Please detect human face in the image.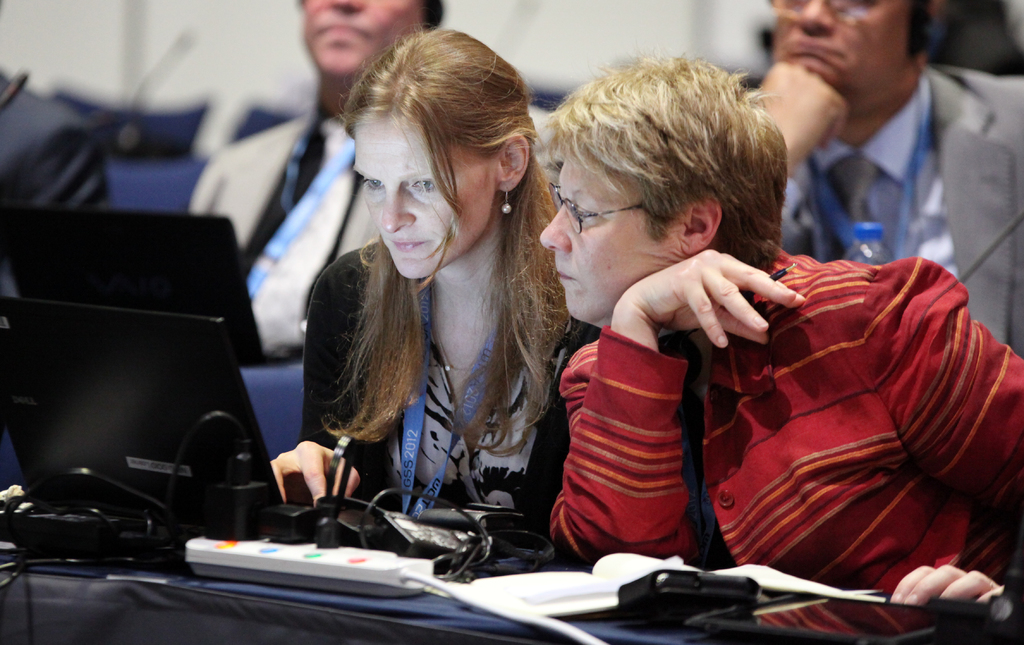
<region>540, 143, 681, 325</region>.
